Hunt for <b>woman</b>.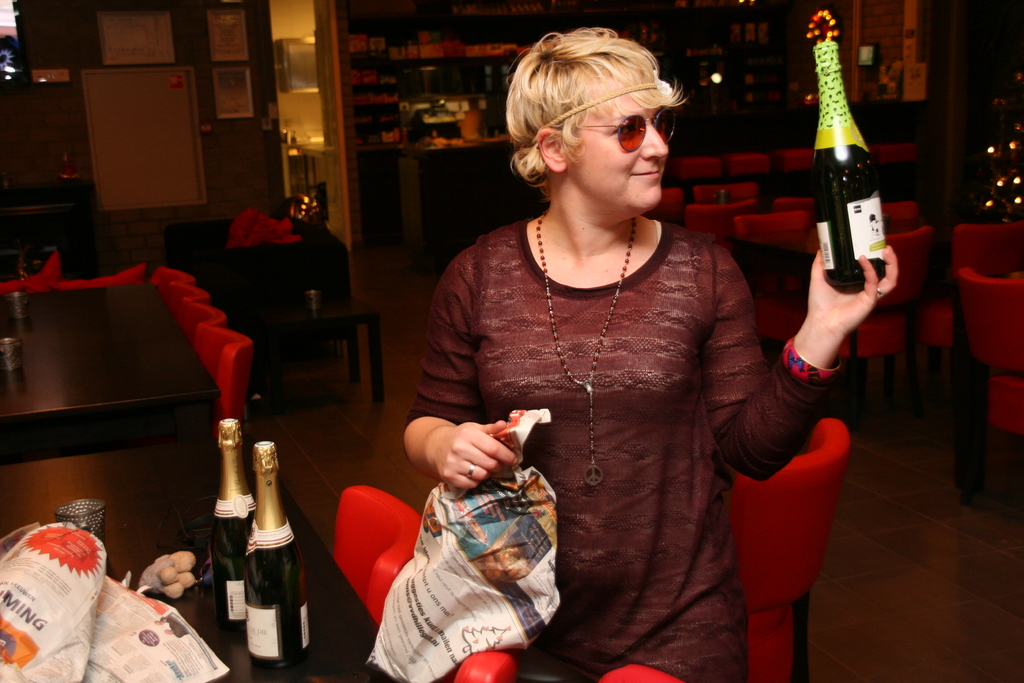
Hunted down at {"left": 412, "top": 15, "right": 820, "bottom": 668}.
